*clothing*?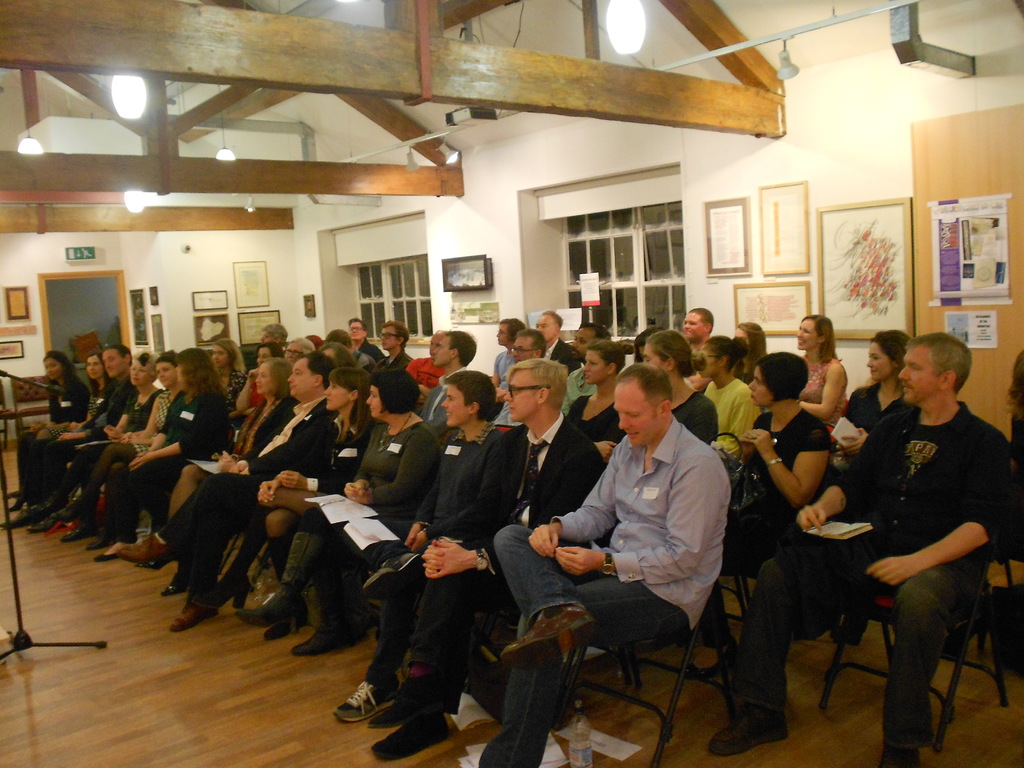
pyautogui.locateOnScreen(204, 398, 300, 476)
